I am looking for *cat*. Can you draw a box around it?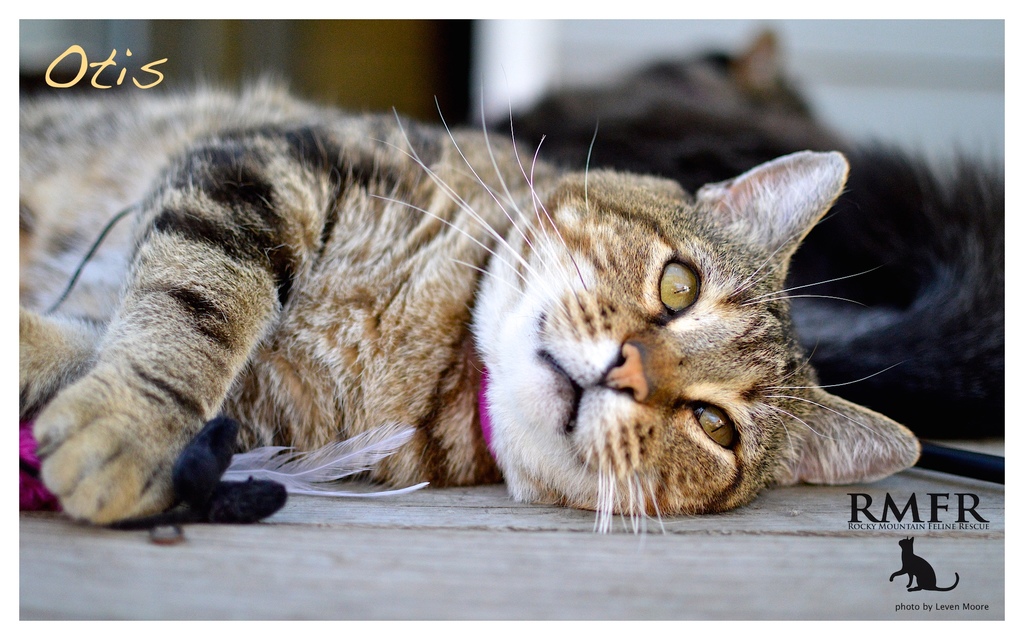
Sure, the bounding box is [14,70,918,548].
